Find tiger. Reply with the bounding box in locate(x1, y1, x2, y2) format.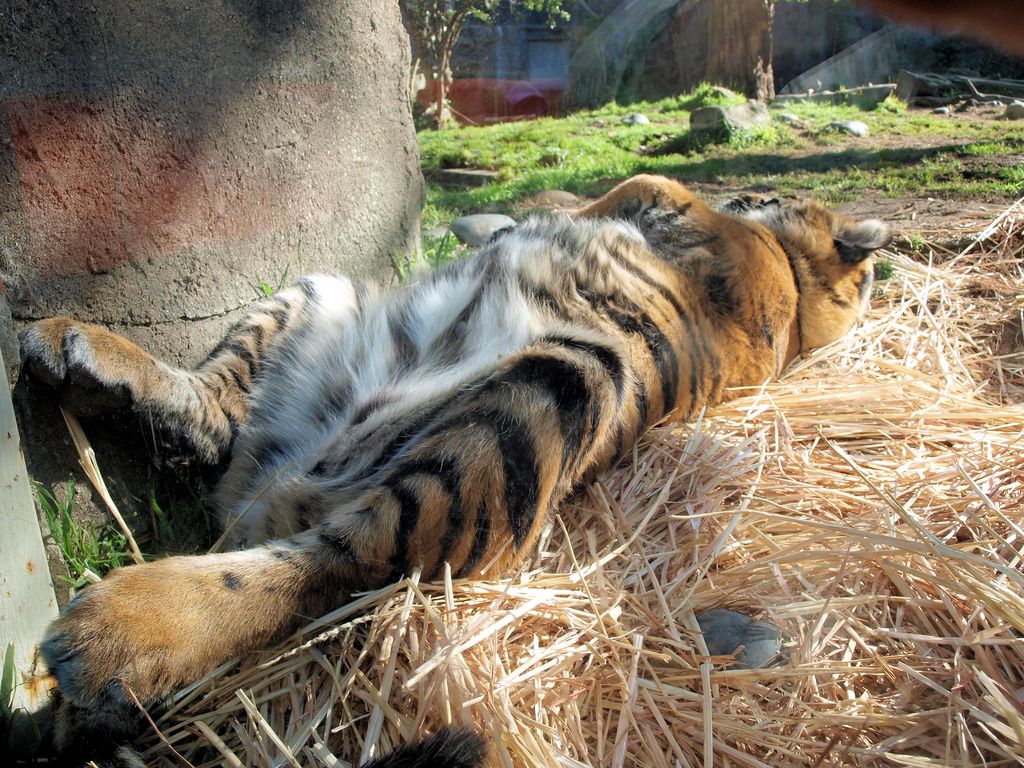
locate(14, 166, 900, 725).
